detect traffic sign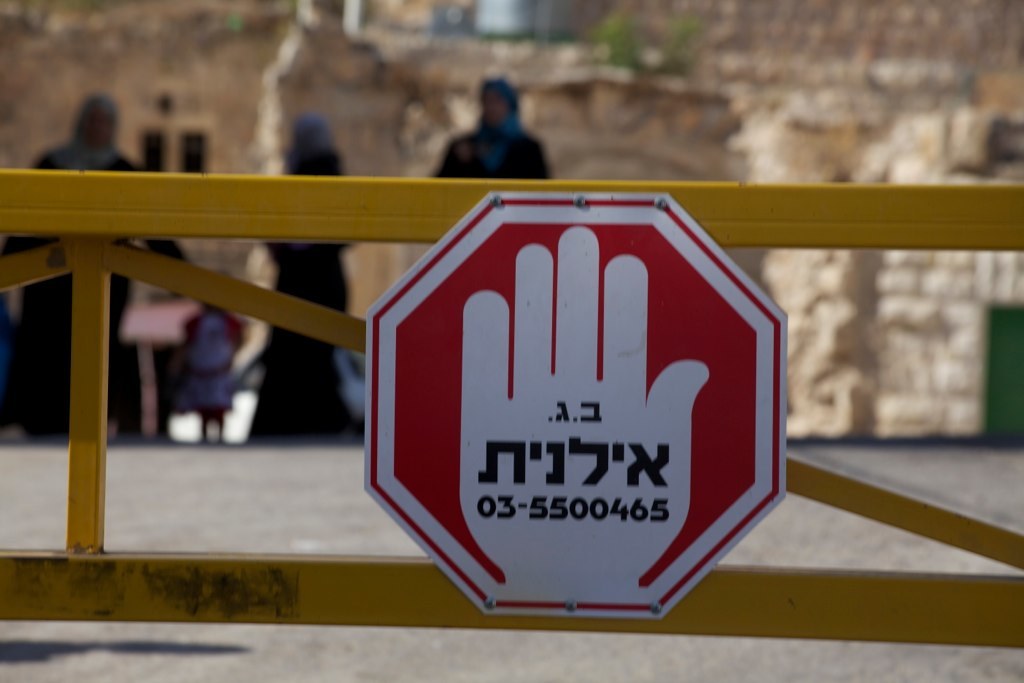
[left=360, top=191, right=790, bottom=619]
